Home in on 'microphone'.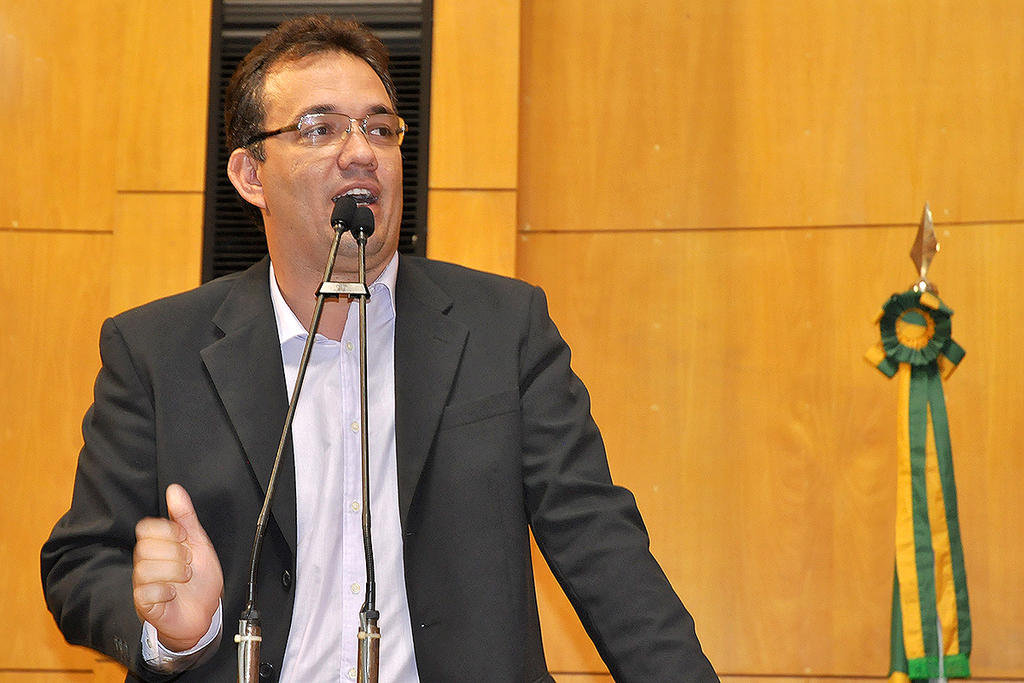
Homed in at 329:196:361:229.
